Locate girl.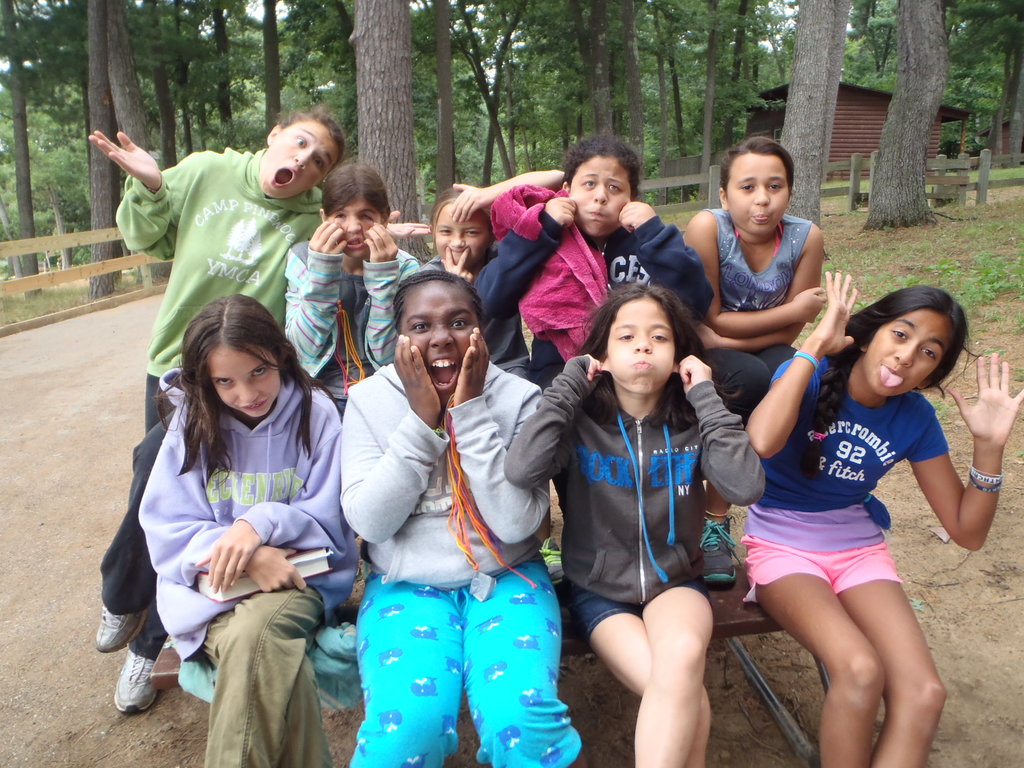
Bounding box: <bbox>685, 135, 829, 415</bbox>.
